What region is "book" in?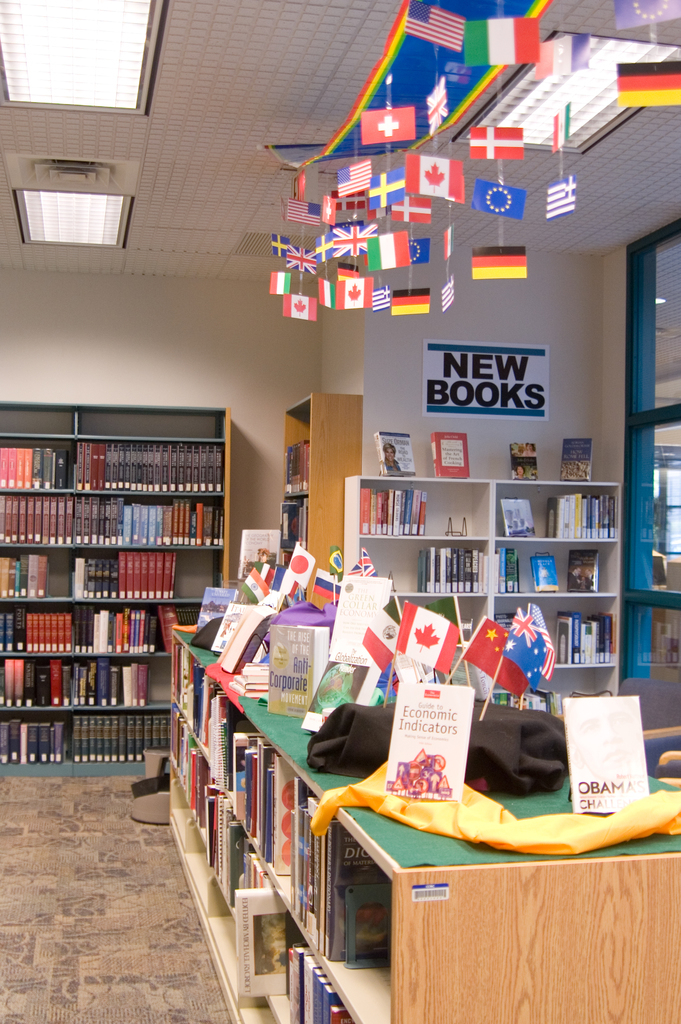
crop(568, 552, 602, 590).
